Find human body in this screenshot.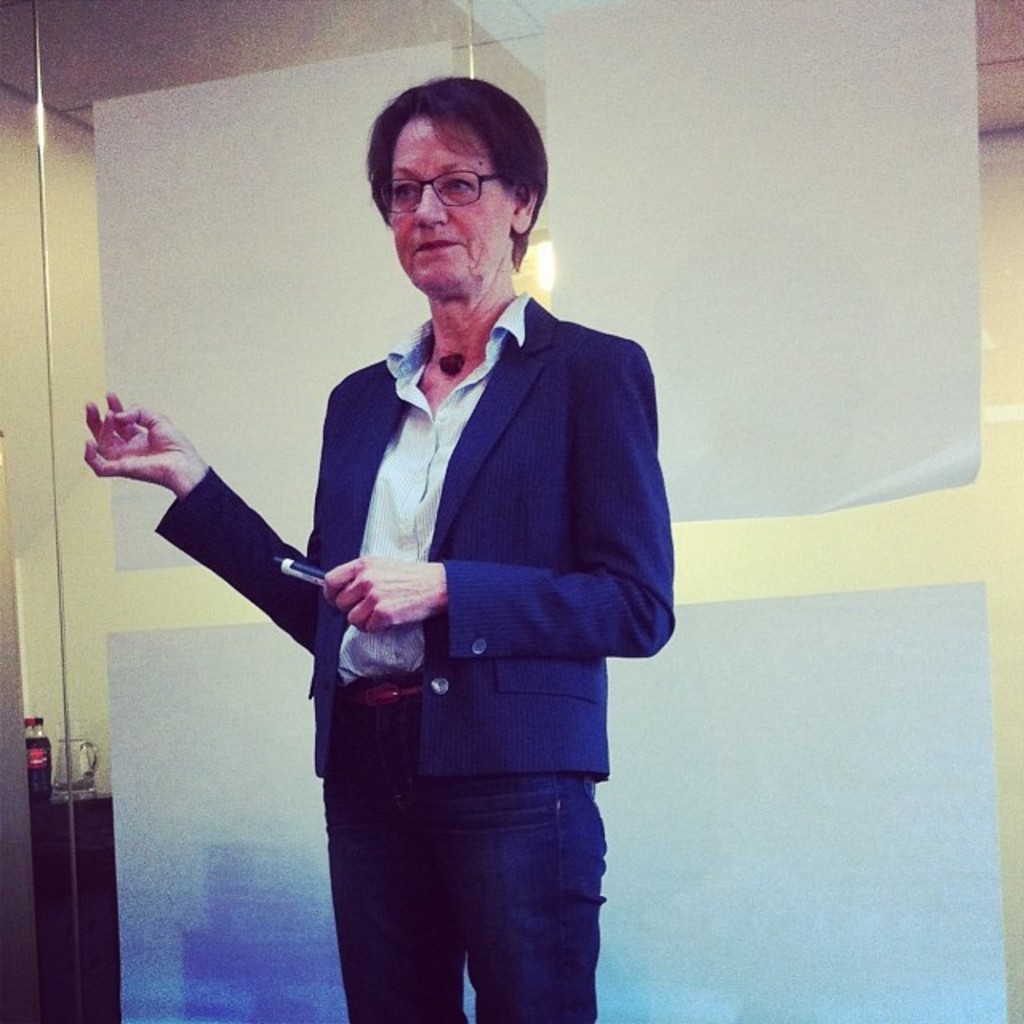
The bounding box for human body is [80,74,685,1018].
